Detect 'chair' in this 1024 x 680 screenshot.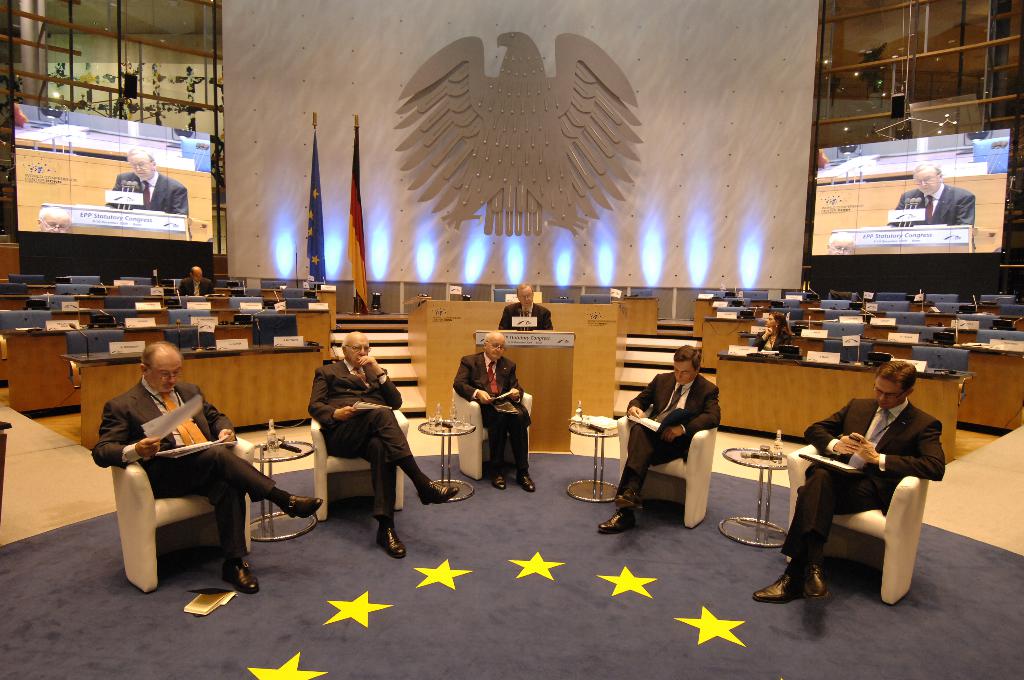
Detection: (262,278,285,292).
